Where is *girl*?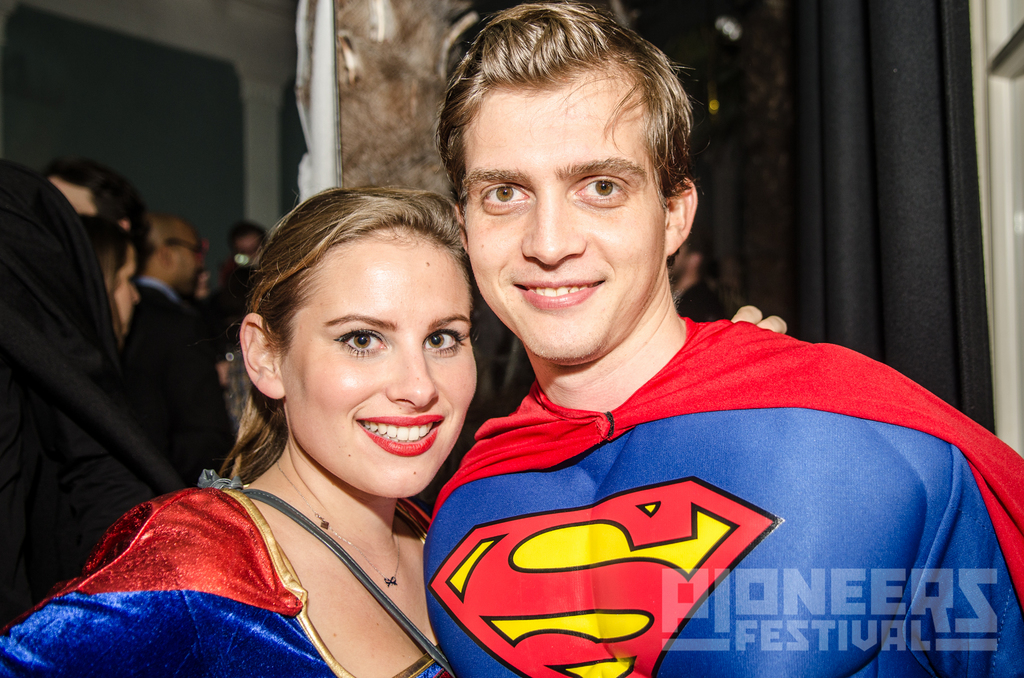
{"left": 0, "top": 180, "right": 790, "bottom": 677}.
